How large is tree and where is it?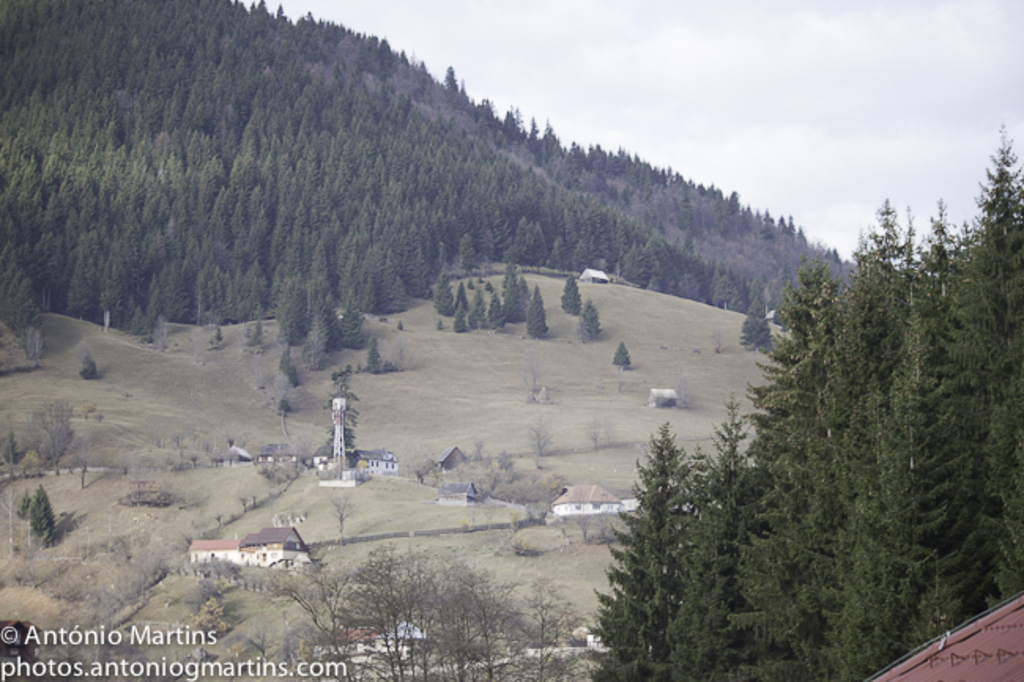
Bounding box: [left=367, top=339, right=384, bottom=372].
